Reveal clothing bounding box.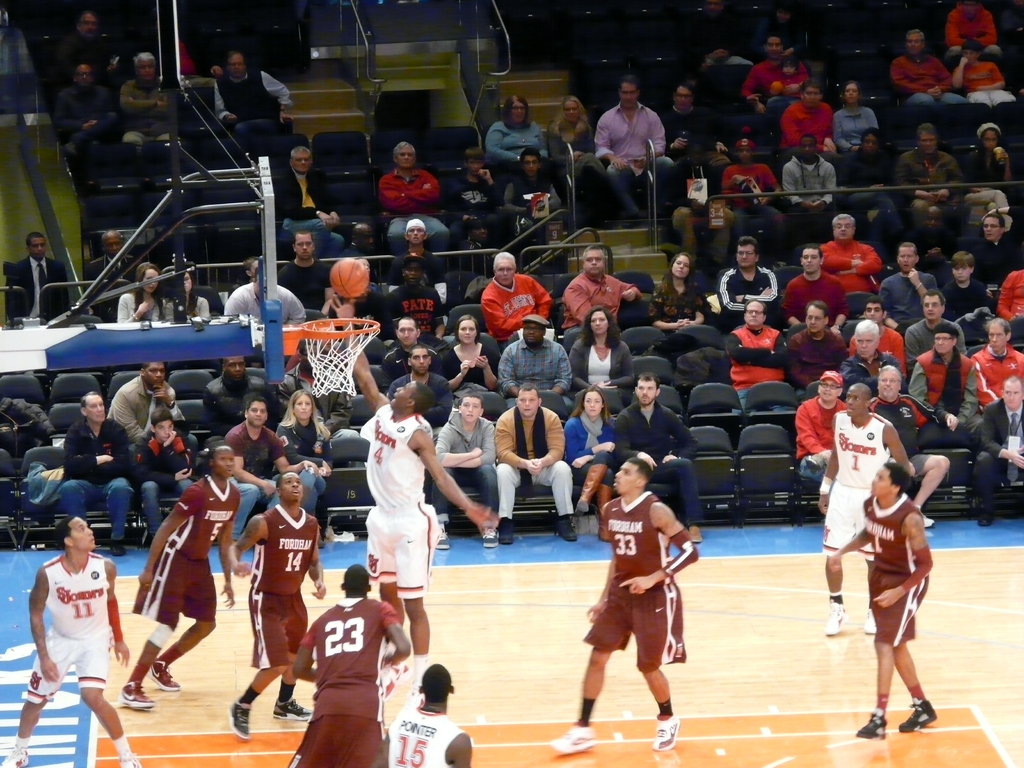
Revealed: box(860, 499, 930, 648).
